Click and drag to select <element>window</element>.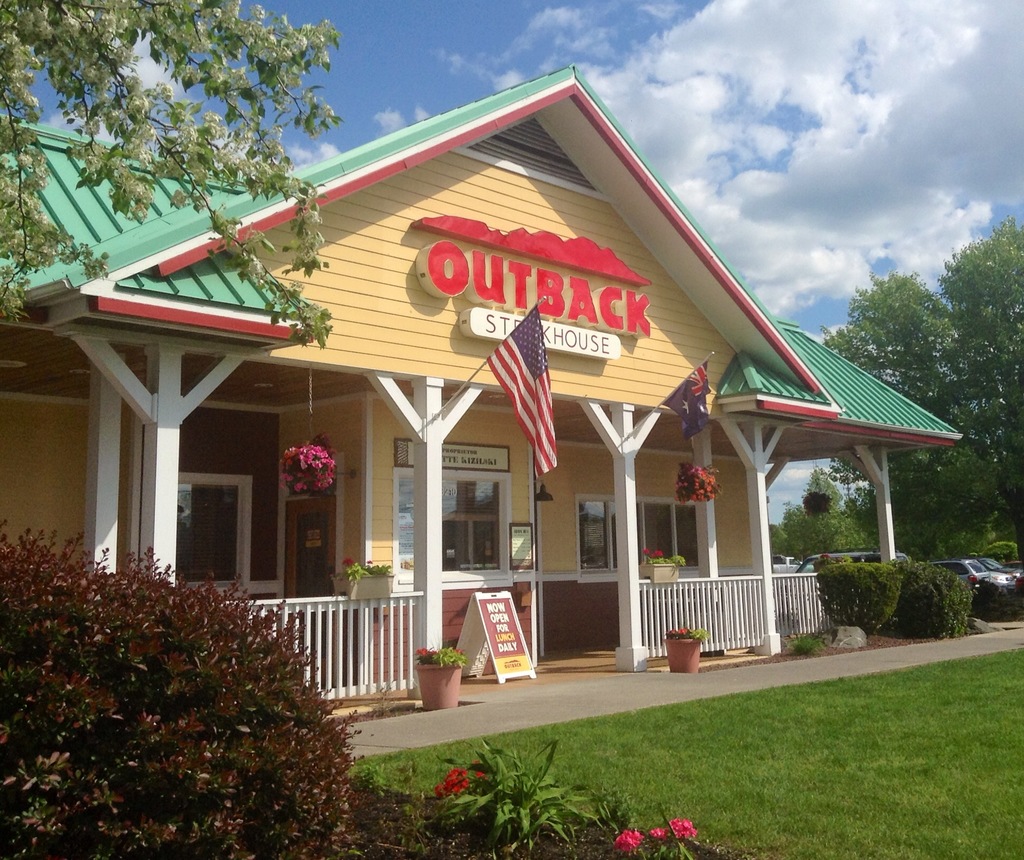
Selection: bbox(580, 499, 703, 574).
